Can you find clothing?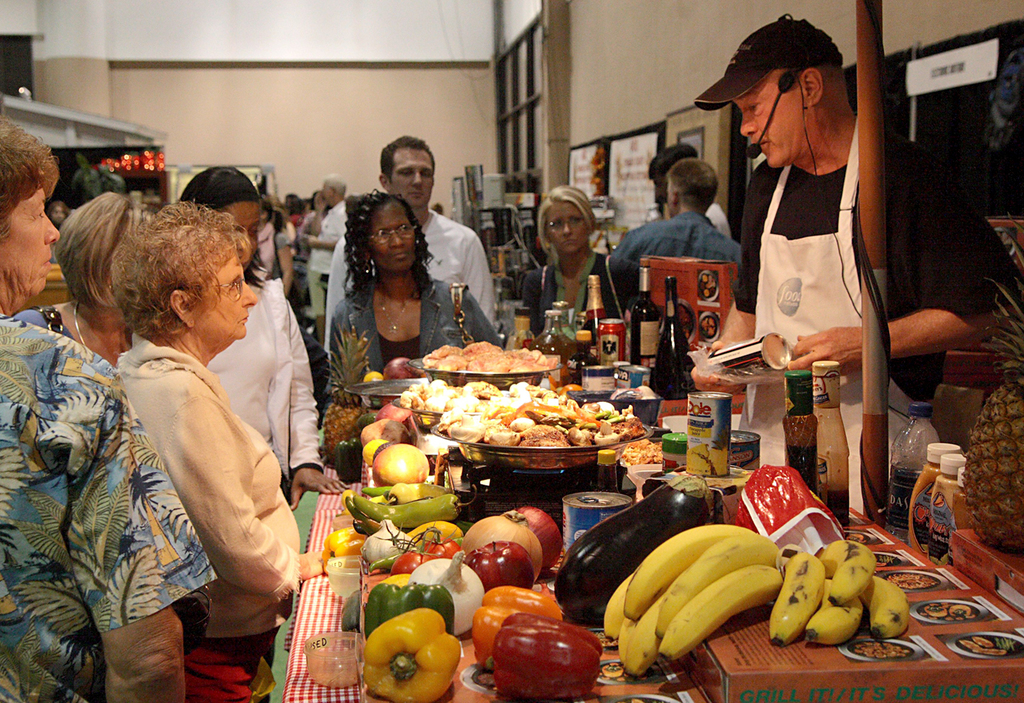
Yes, bounding box: crop(730, 132, 1023, 498).
